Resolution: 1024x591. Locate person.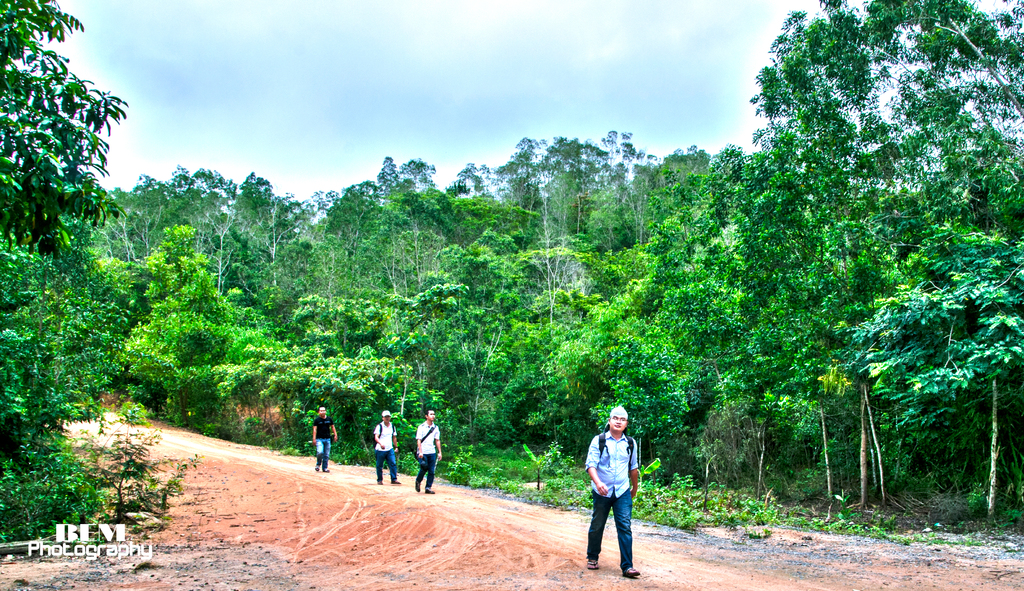
detection(417, 408, 442, 494).
